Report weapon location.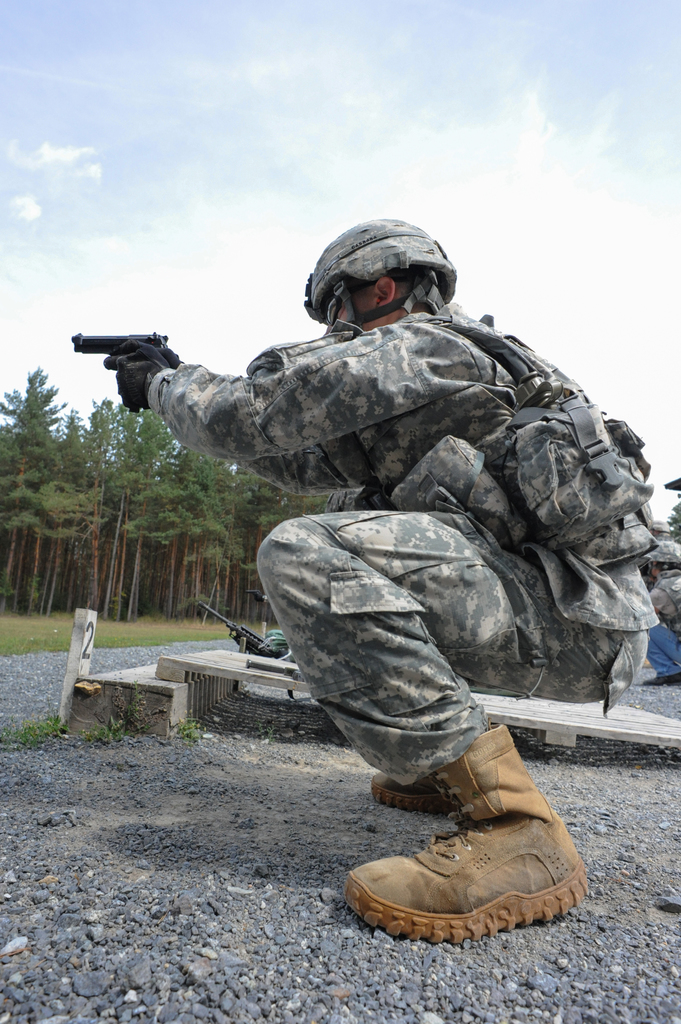
Report: region(197, 599, 278, 660).
